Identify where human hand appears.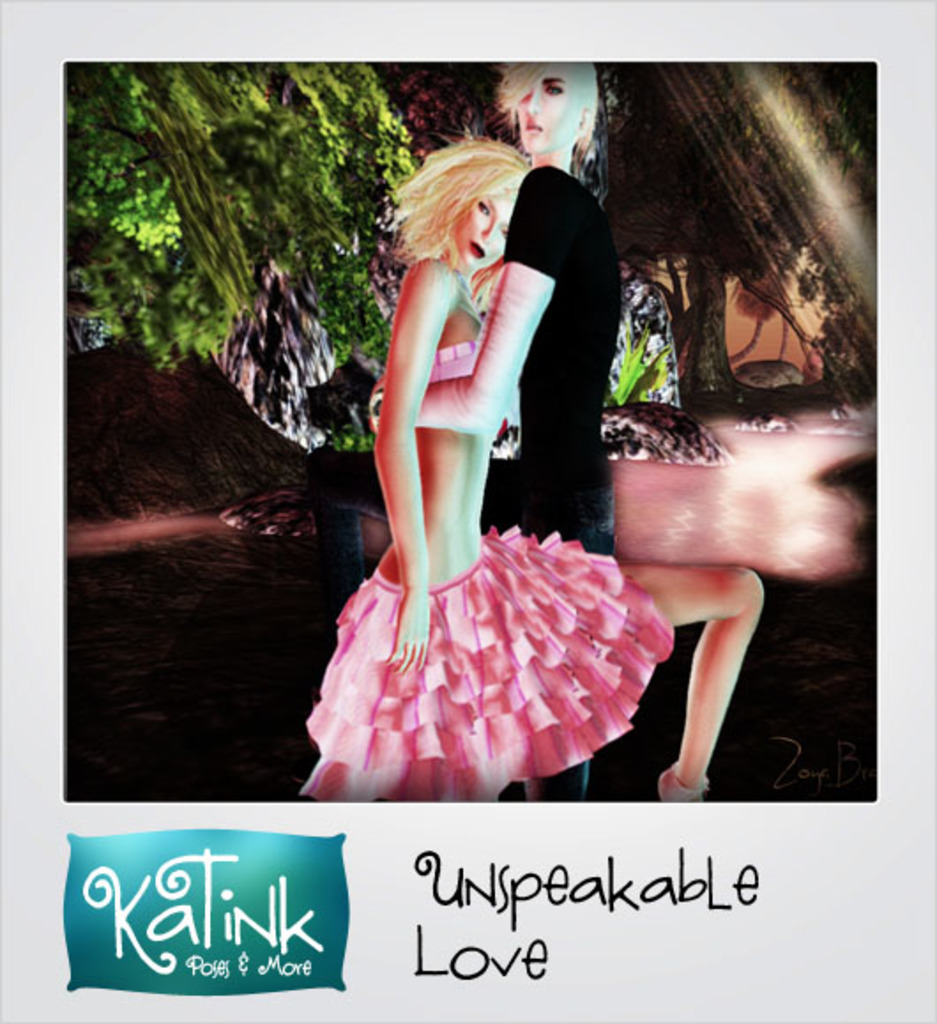
Appears at (left=369, top=373, right=385, bottom=437).
